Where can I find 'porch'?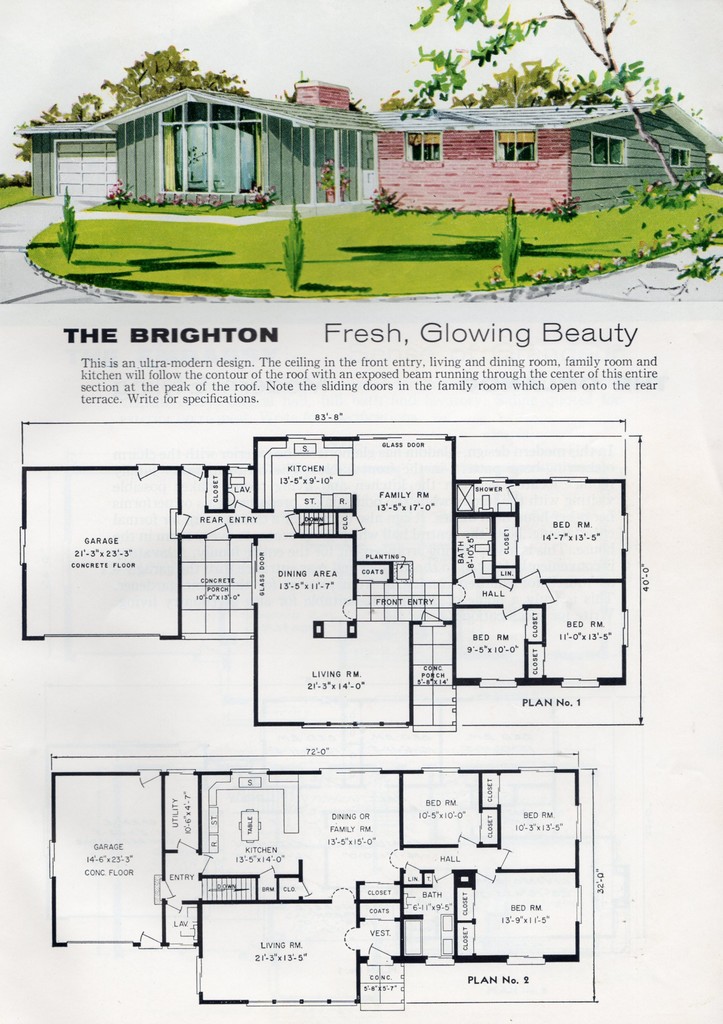
You can find it at left=155, top=187, right=263, bottom=210.
